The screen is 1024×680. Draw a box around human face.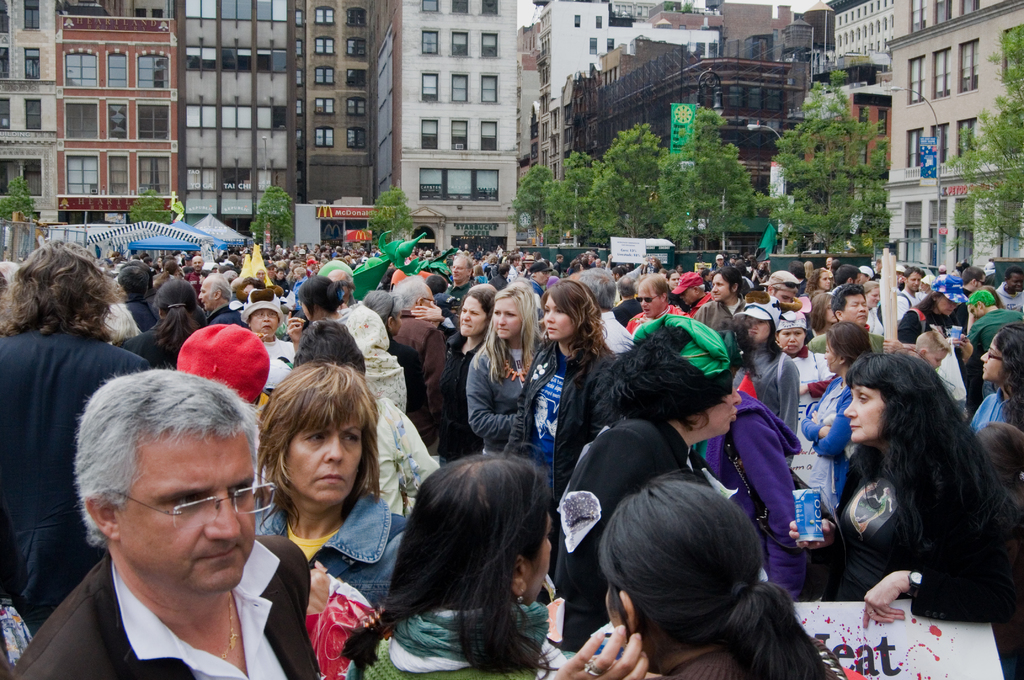
(925, 353, 947, 367).
